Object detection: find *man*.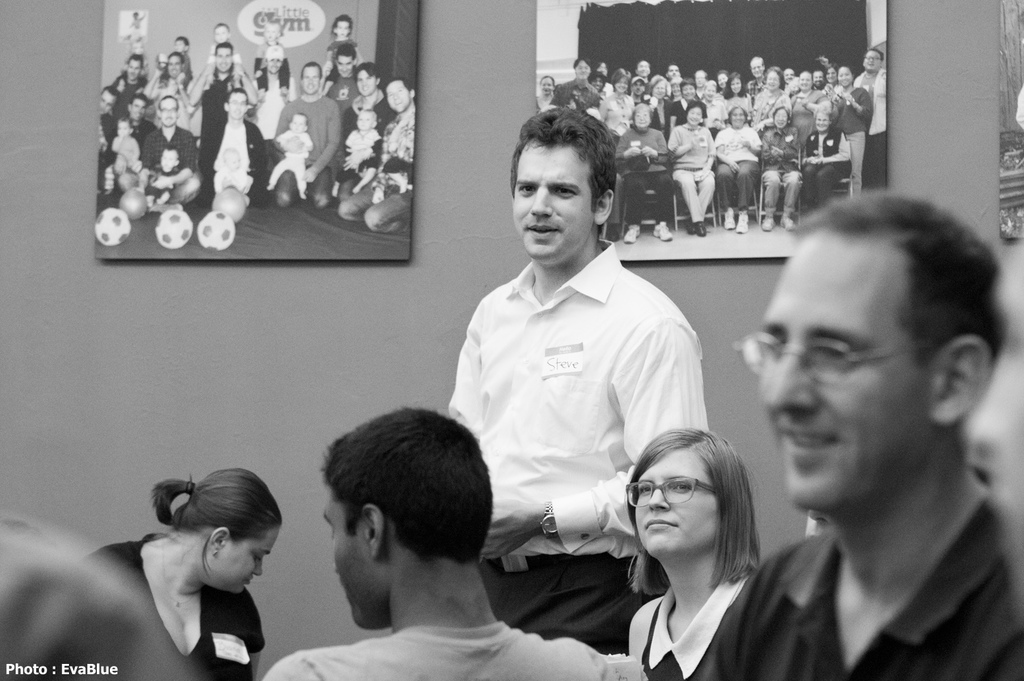
(x1=119, y1=52, x2=148, y2=100).
